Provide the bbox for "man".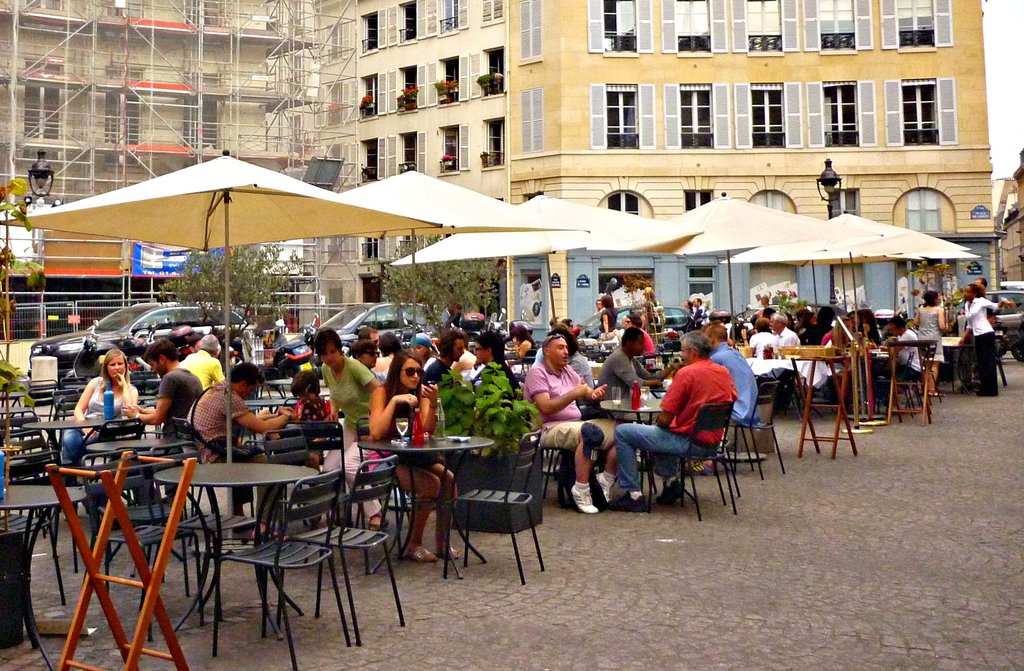
select_region(376, 331, 401, 372).
